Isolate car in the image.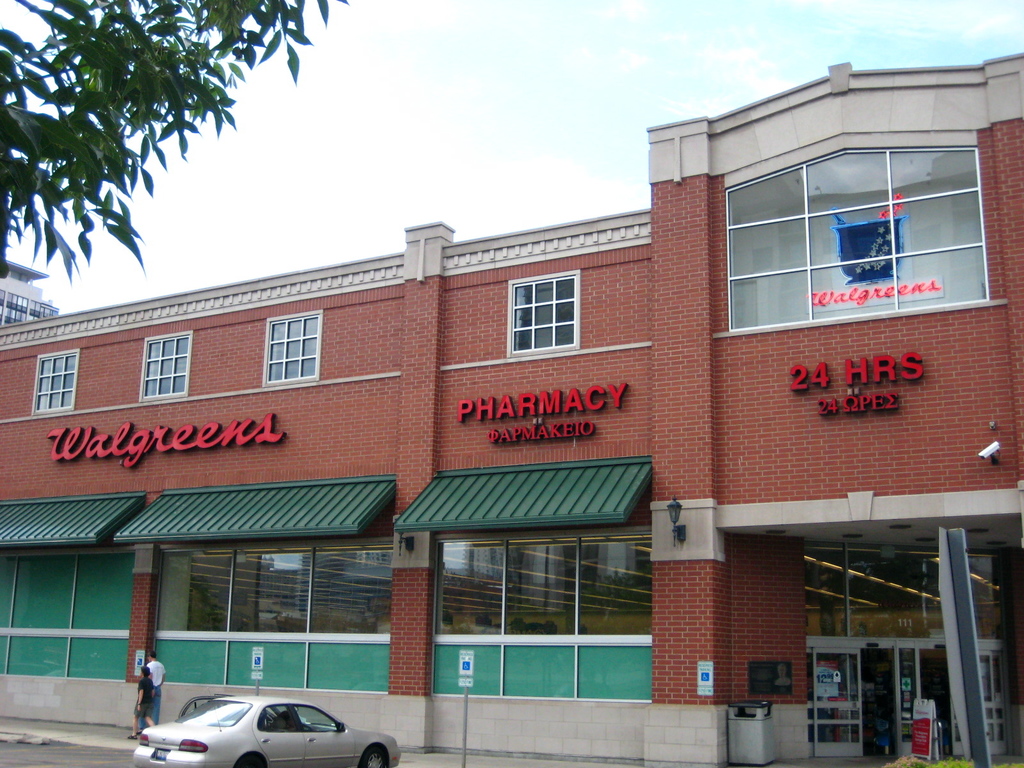
Isolated region: rect(126, 688, 401, 767).
